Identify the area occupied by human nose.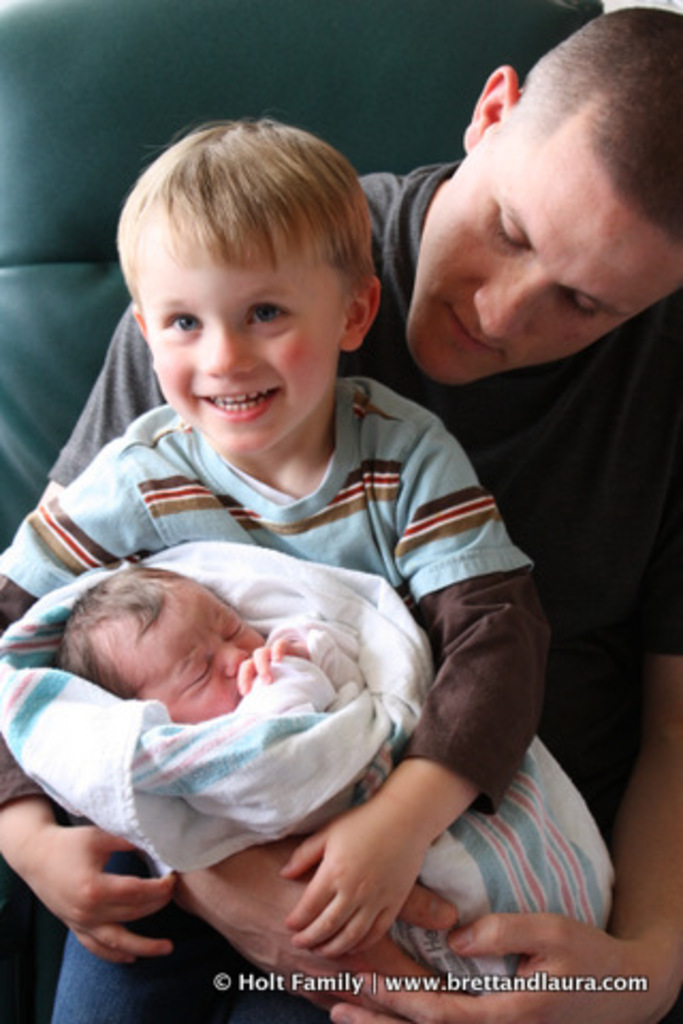
Area: [220, 638, 248, 674].
